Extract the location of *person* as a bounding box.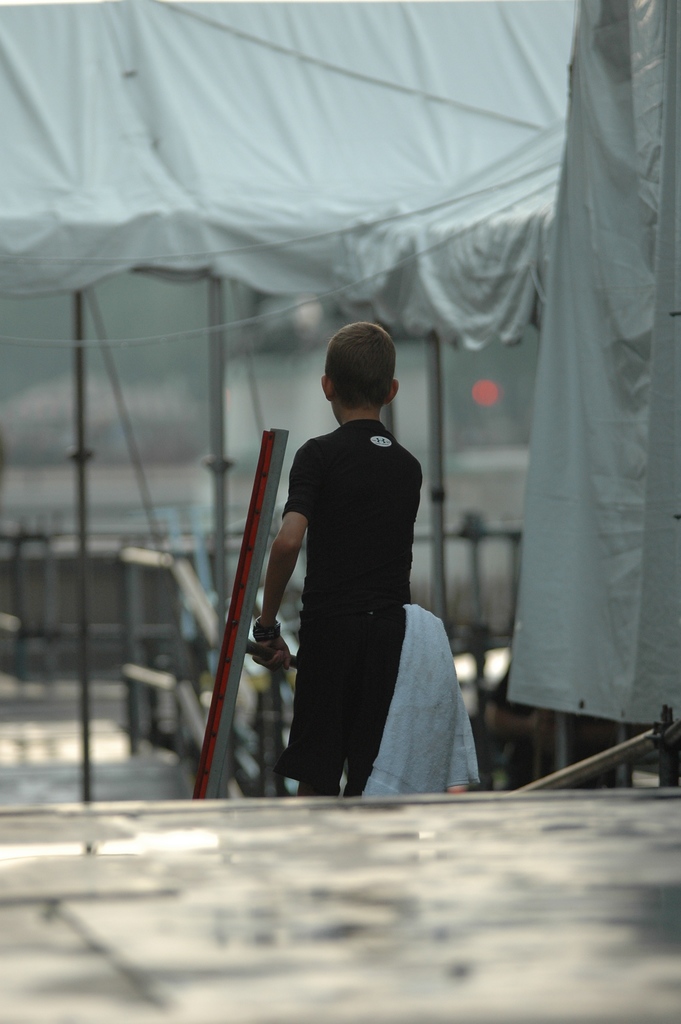
[251,303,427,774].
